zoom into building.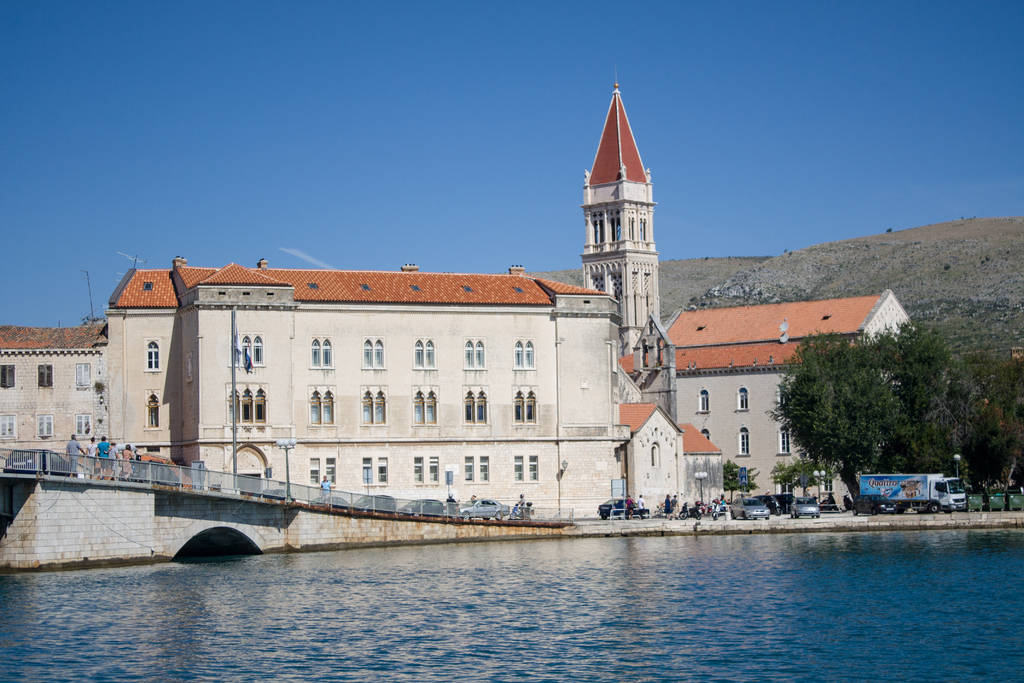
Zoom target: <region>106, 254, 724, 519</region>.
